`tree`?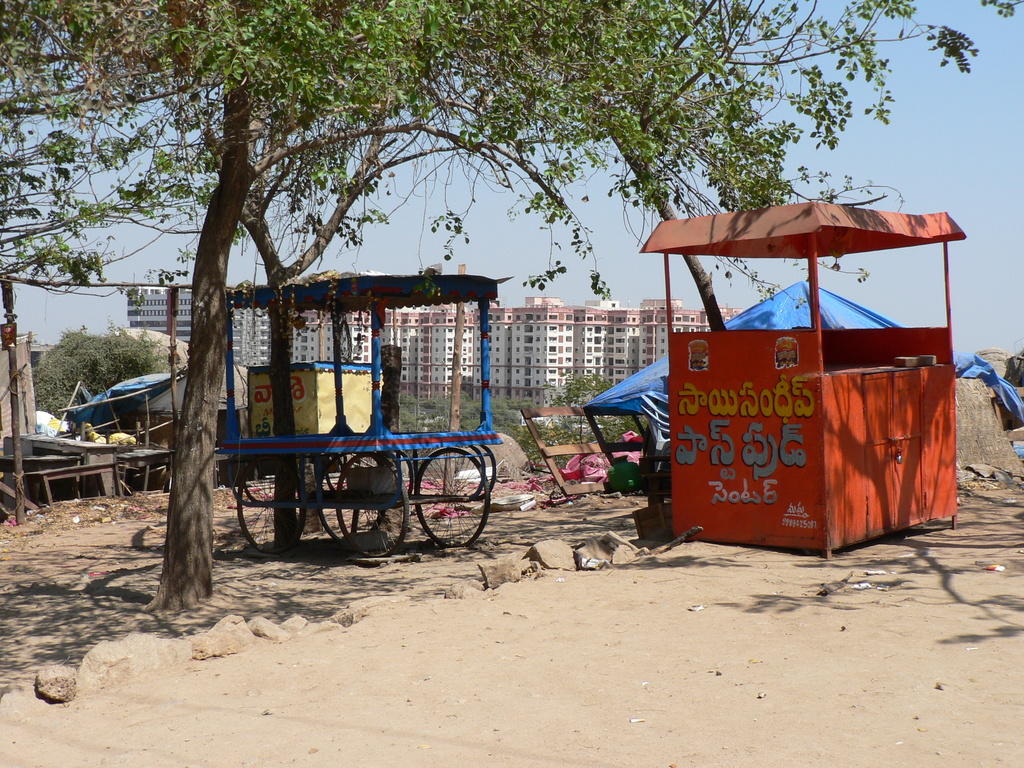
bbox=(536, 371, 616, 409)
